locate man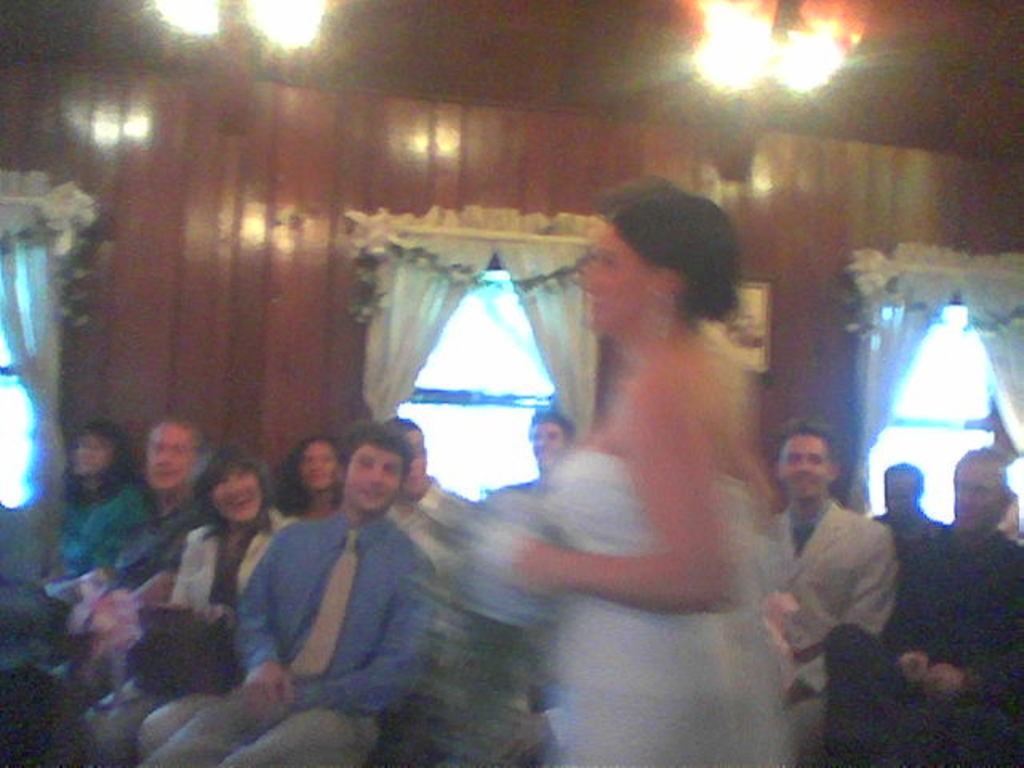
crop(864, 458, 949, 552)
